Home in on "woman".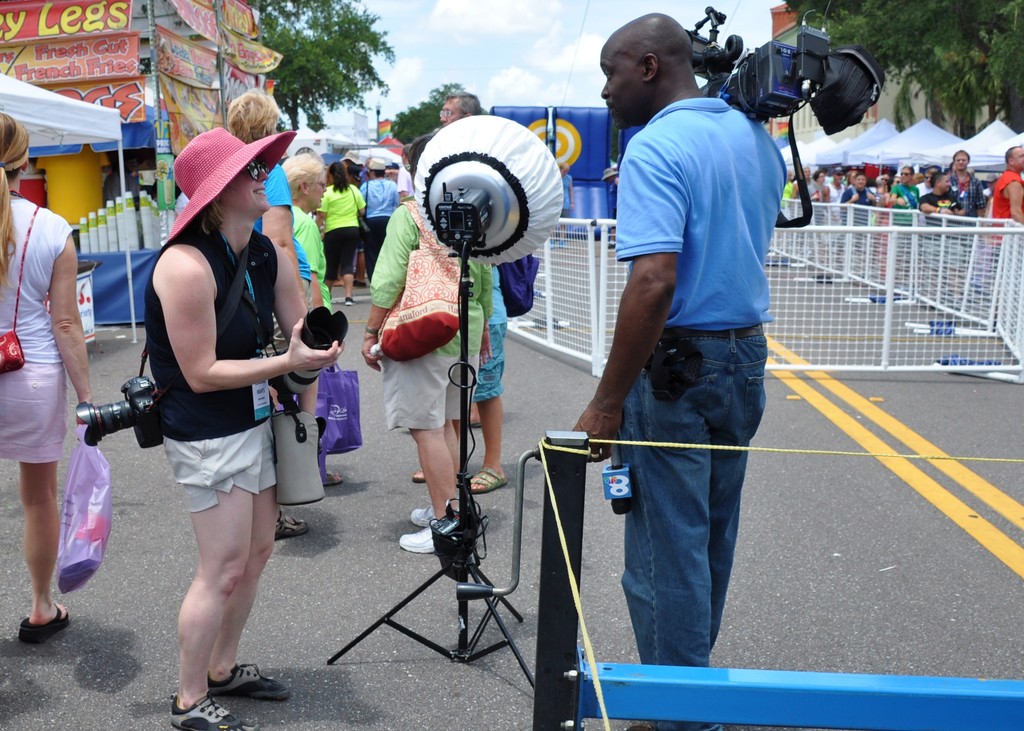
Homed in at {"x1": 0, "y1": 106, "x2": 94, "y2": 644}.
